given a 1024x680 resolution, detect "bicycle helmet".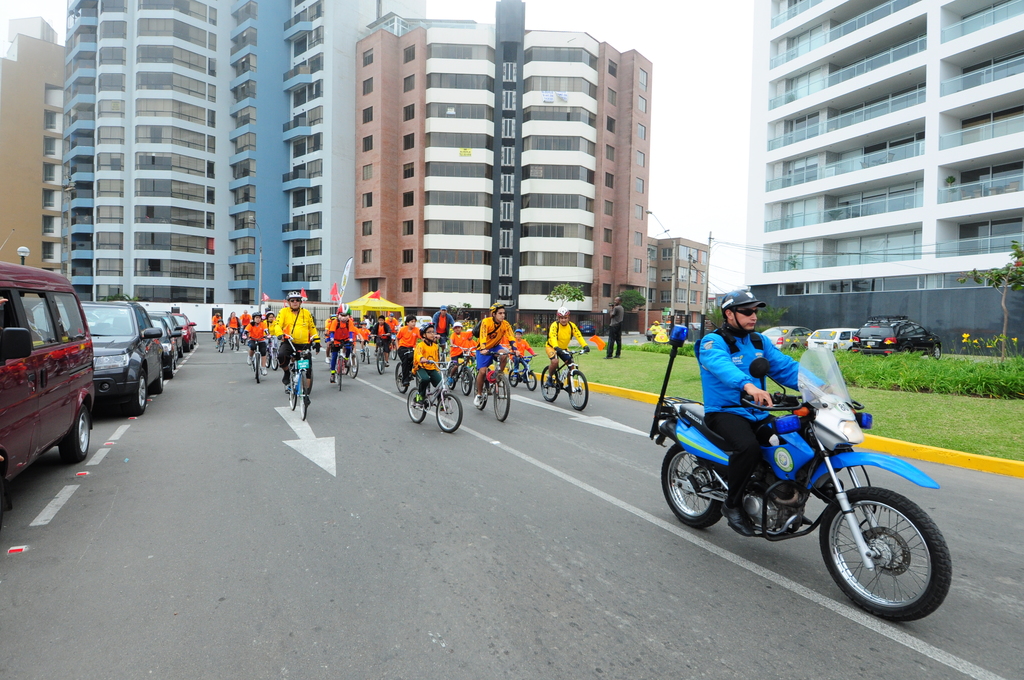
rect(284, 291, 304, 301).
